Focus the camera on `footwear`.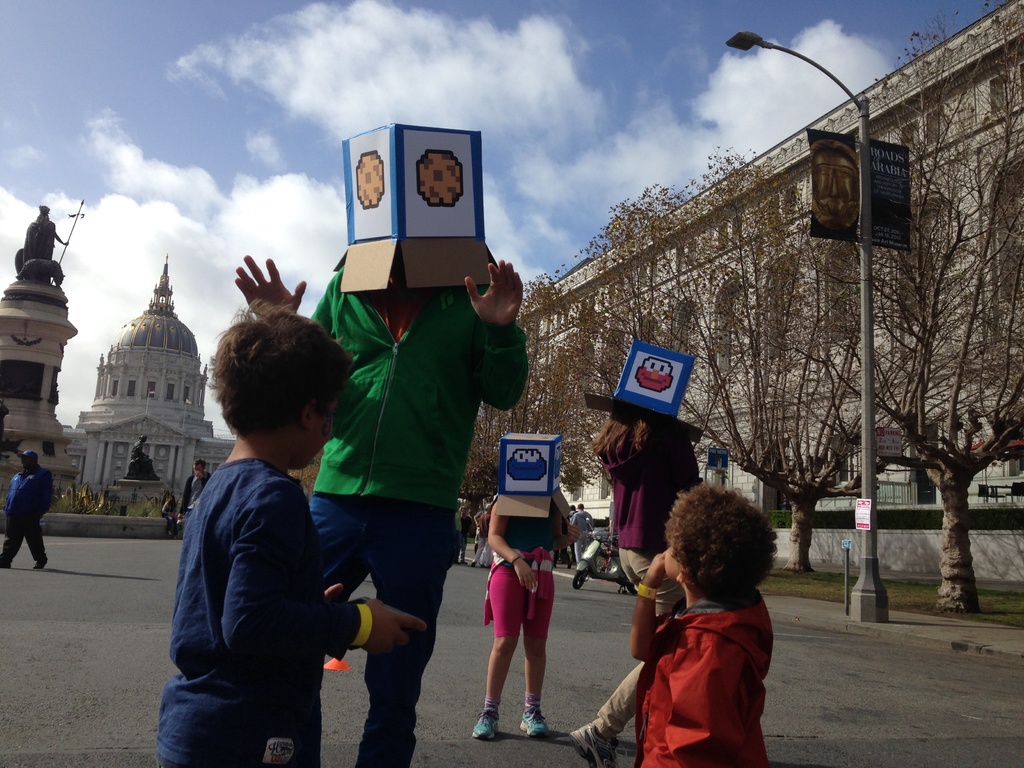
Focus region: locate(520, 706, 551, 738).
